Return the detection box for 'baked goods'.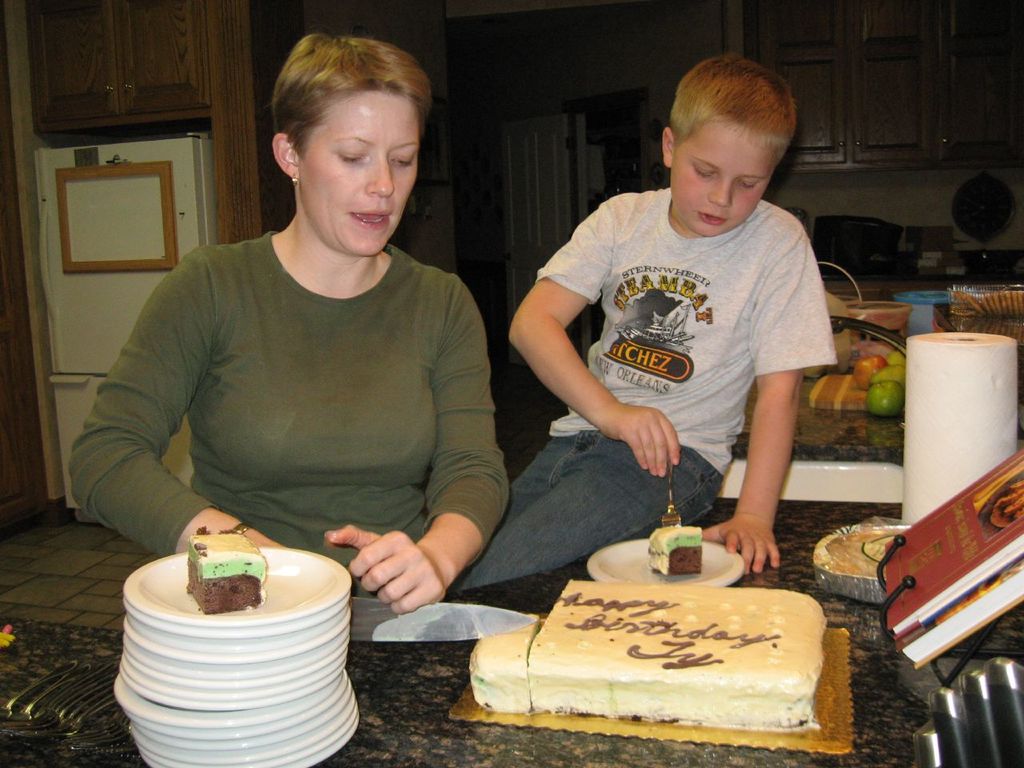
186:530:270:620.
